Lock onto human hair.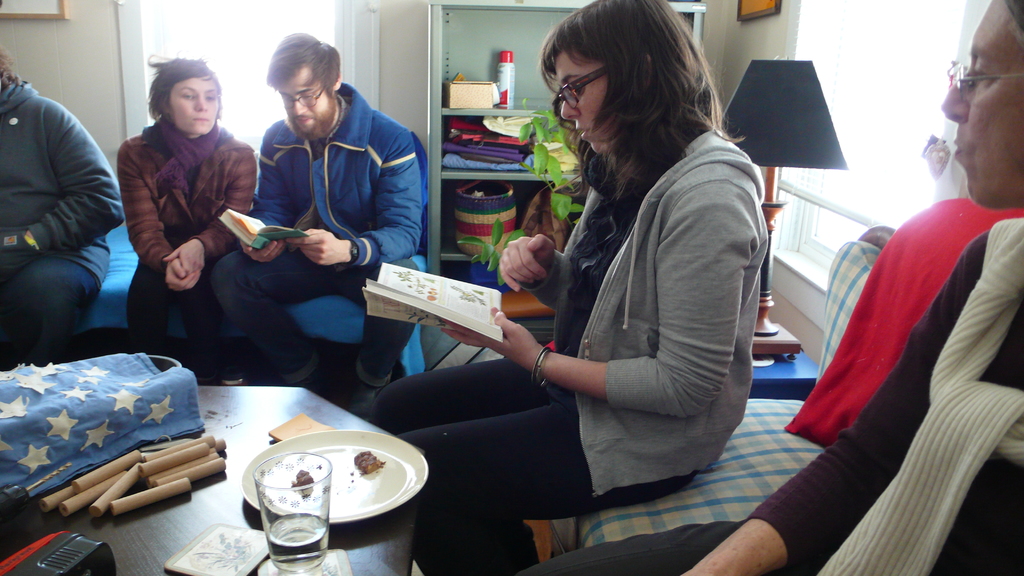
Locked: (x1=266, y1=31, x2=341, y2=97).
